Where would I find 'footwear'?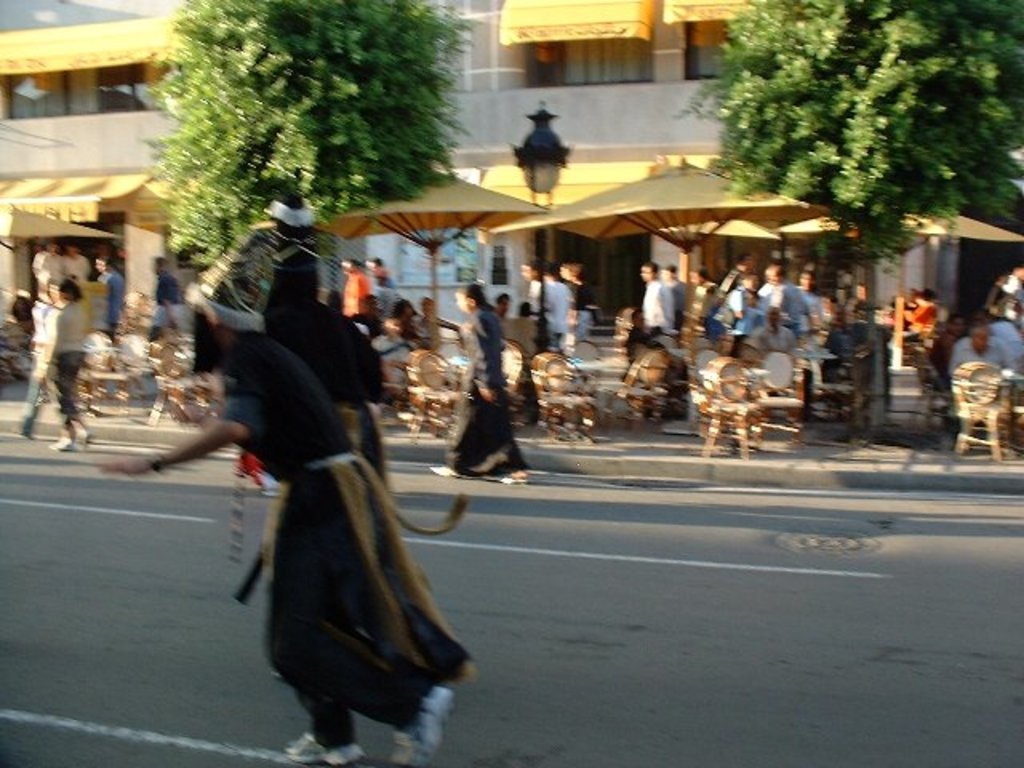
At (x1=496, y1=472, x2=526, y2=485).
